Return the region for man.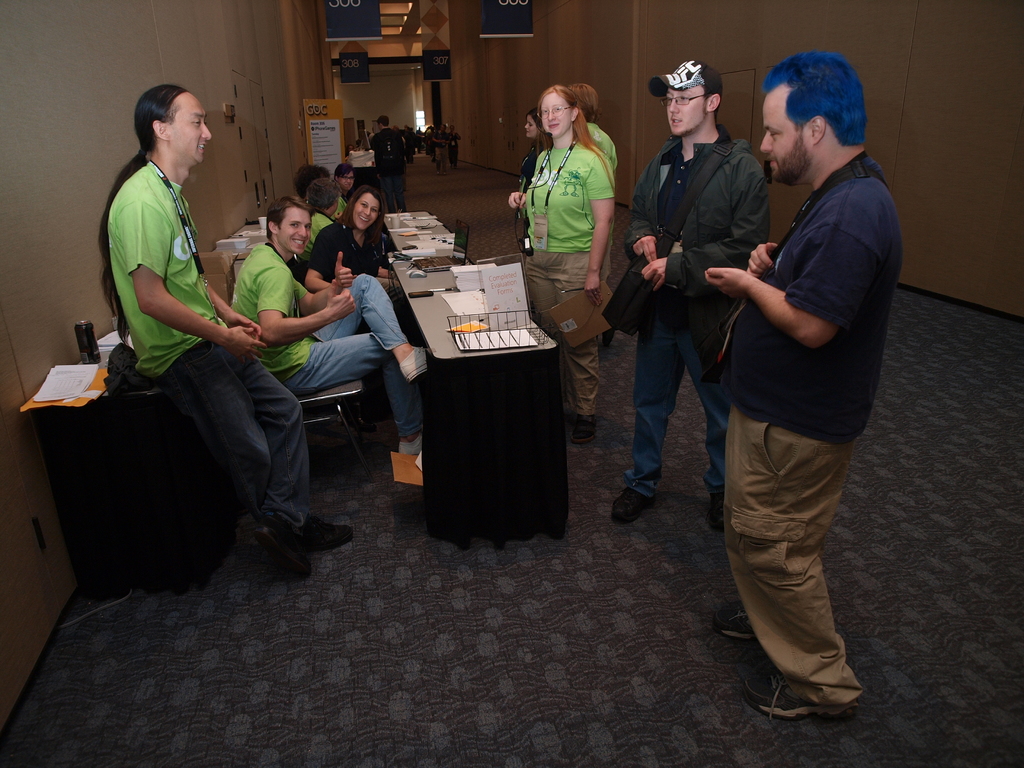
box(362, 124, 374, 146).
